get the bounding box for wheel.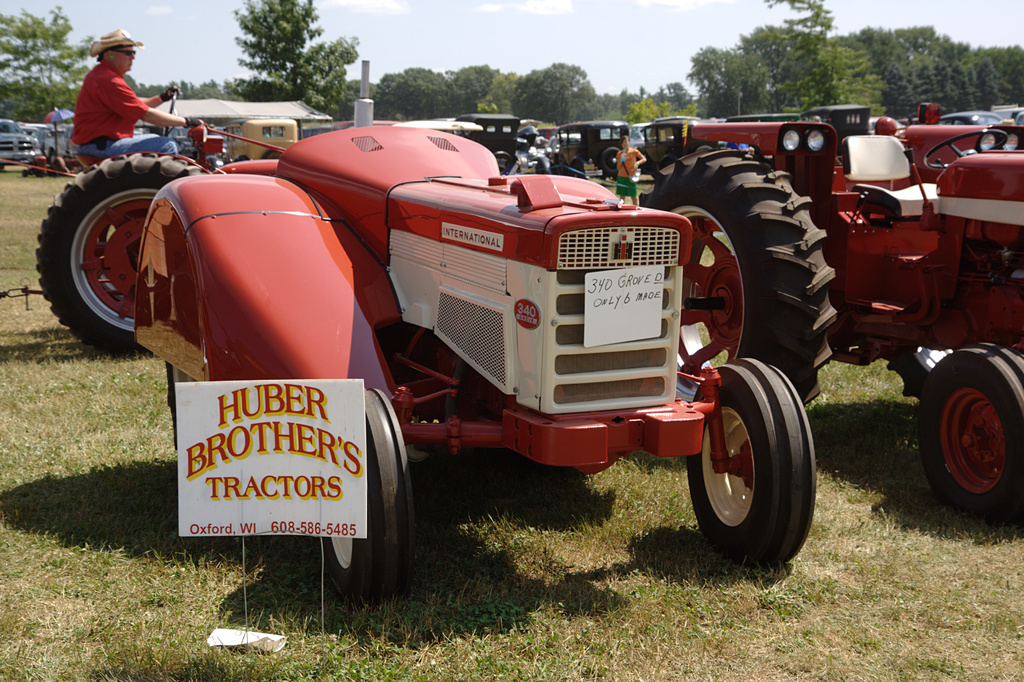
left=921, top=128, right=1007, bottom=168.
